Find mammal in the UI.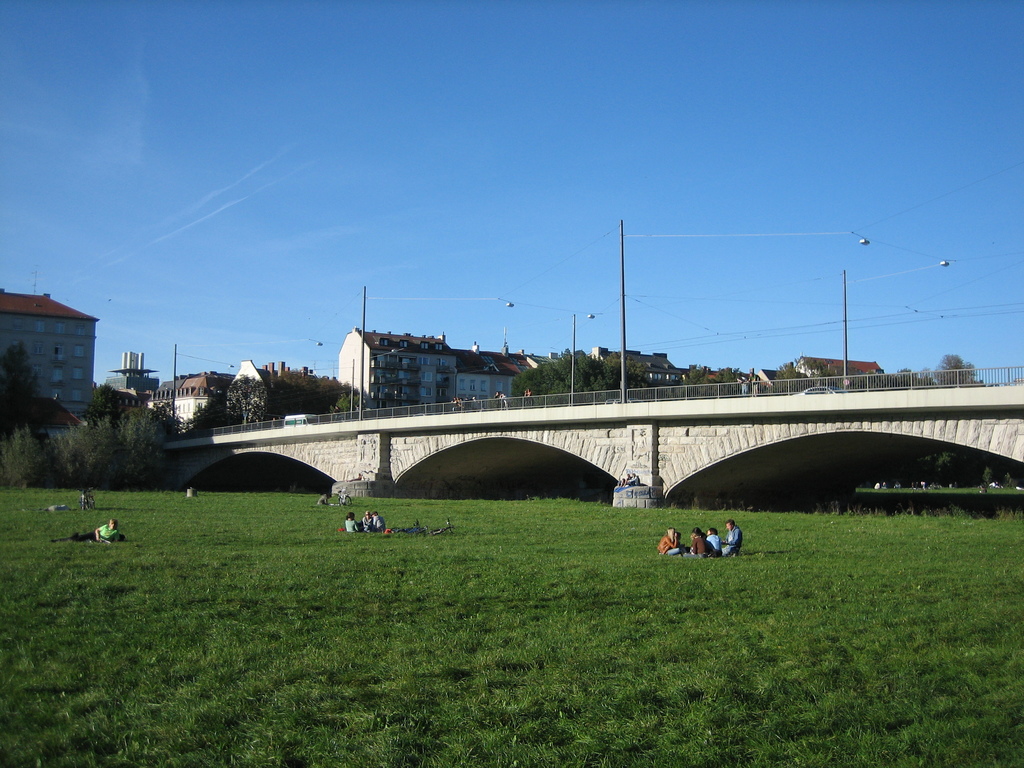
UI element at rect(704, 527, 723, 554).
